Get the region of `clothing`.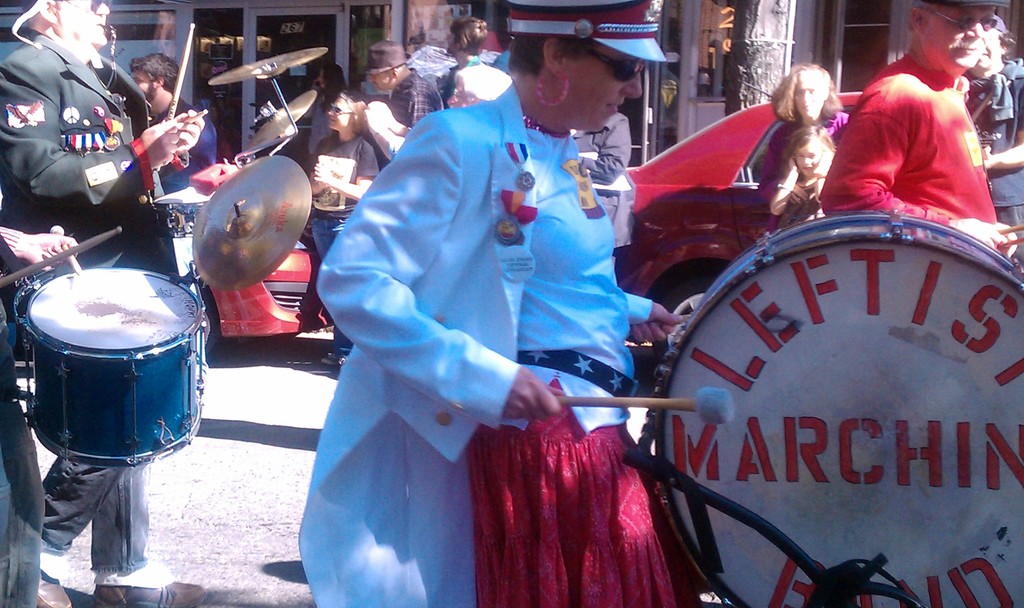
x1=562 y1=114 x2=641 y2=258.
